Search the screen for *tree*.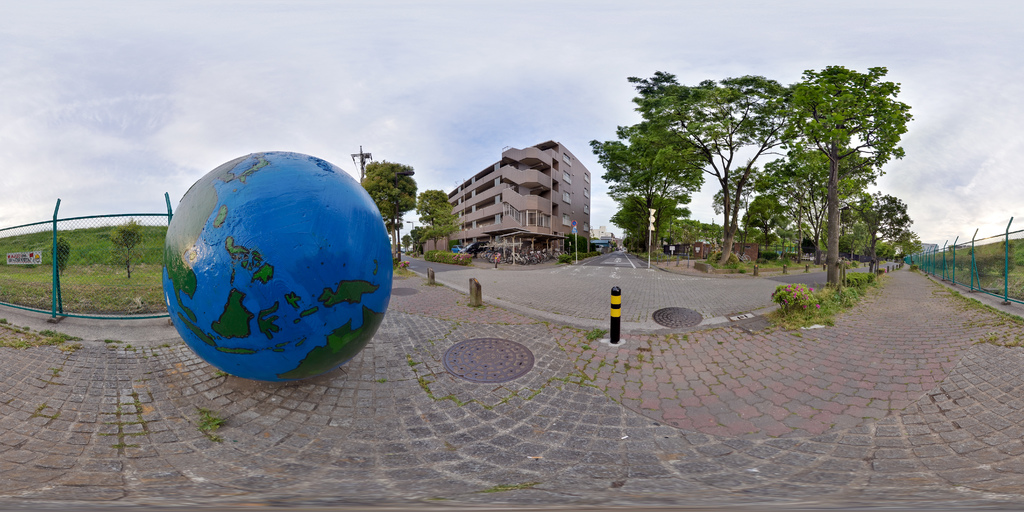
Found at x1=416 y1=189 x2=465 y2=252.
